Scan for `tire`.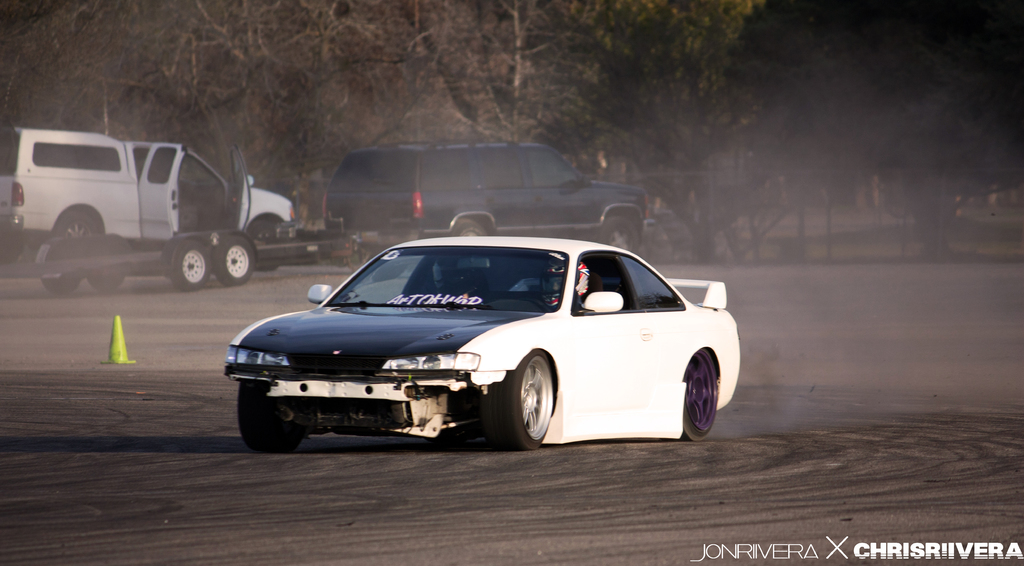
Scan result: {"left": 91, "top": 274, "right": 127, "bottom": 294}.
